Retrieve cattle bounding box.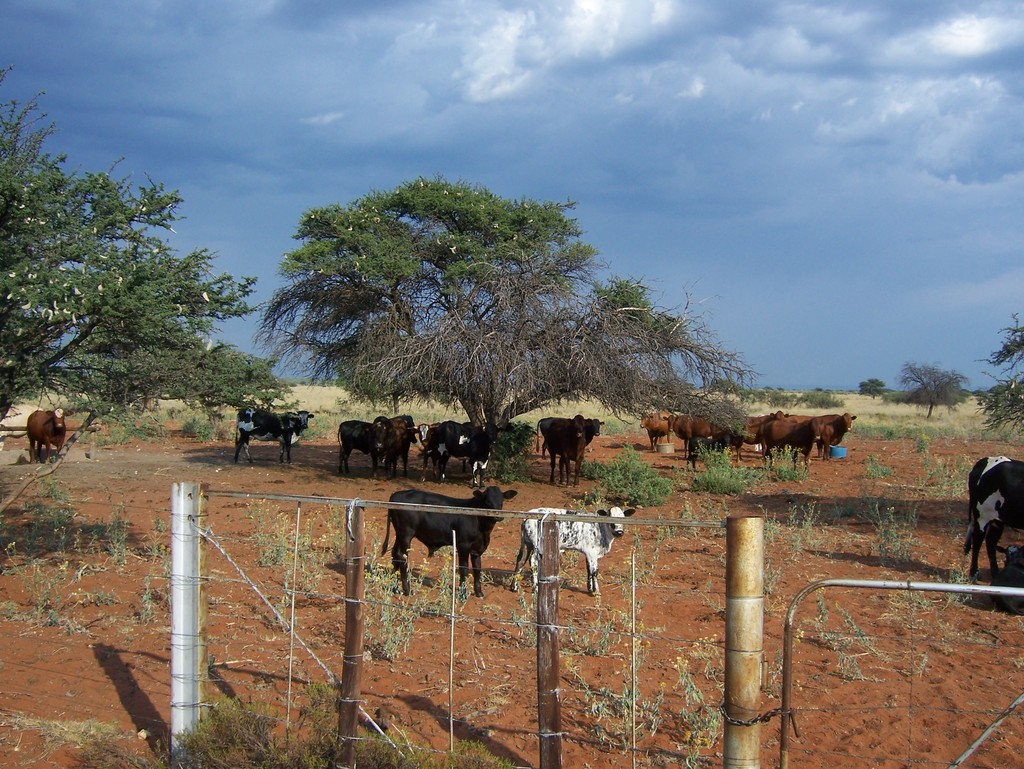
Bounding box: 376,480,513,602.
